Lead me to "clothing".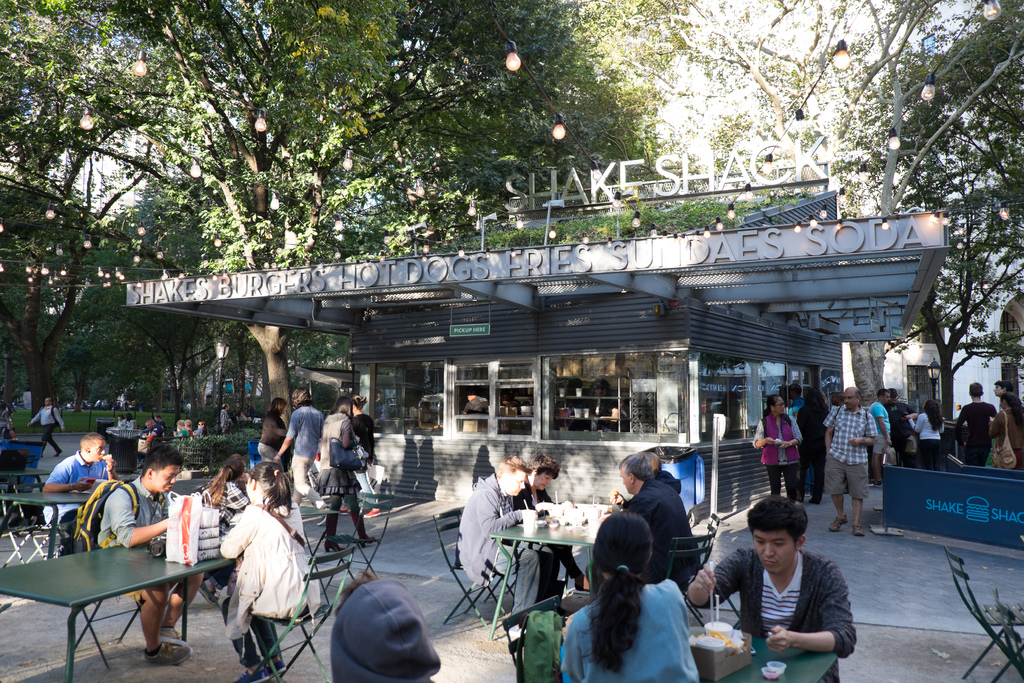
Lead to 999,406,1023,458.
